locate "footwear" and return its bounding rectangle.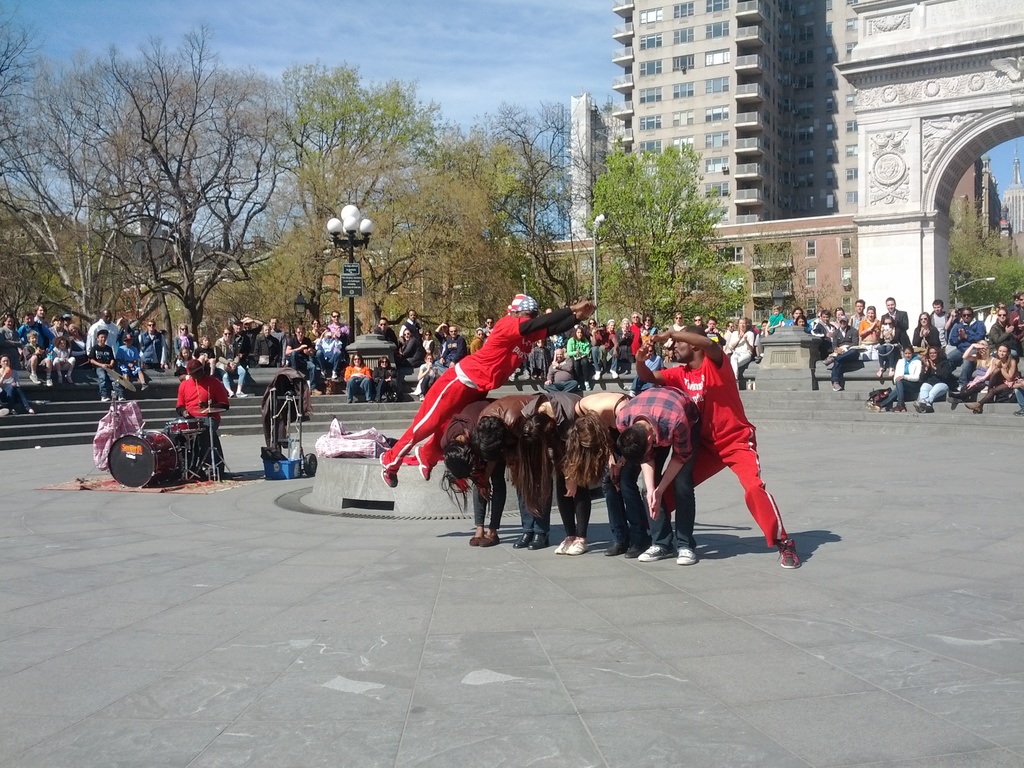
pyautogui.locateOnScreen(913, 396, 932, 415).
